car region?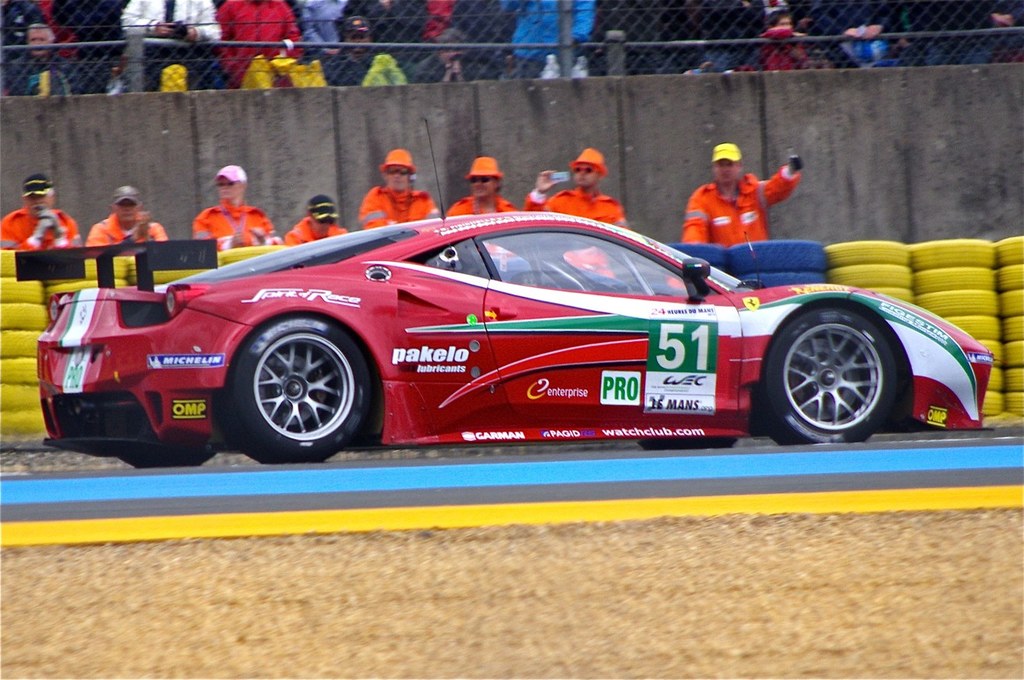
crop(12, 121, 1004, 465)
